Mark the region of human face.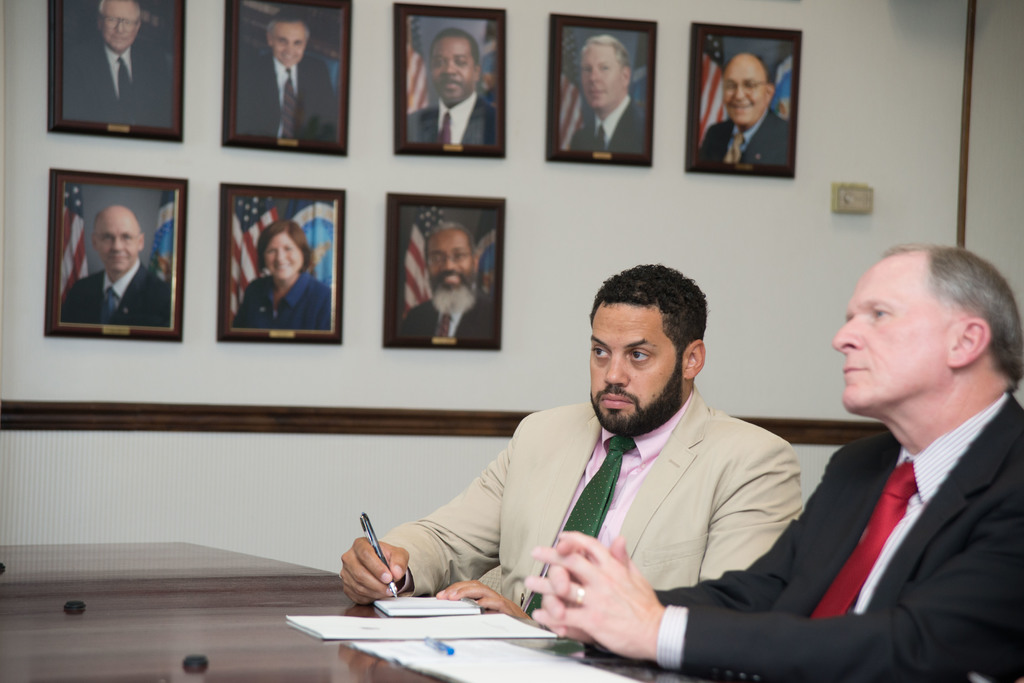
Region: Rect(262, 234, 307, 284).
